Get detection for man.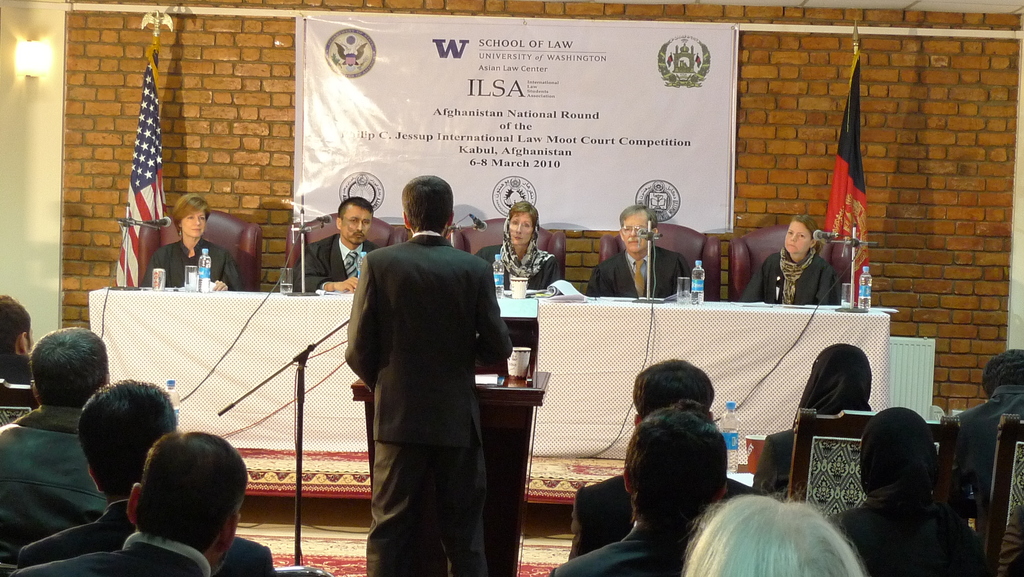
Detection: (298,200,385,289).
